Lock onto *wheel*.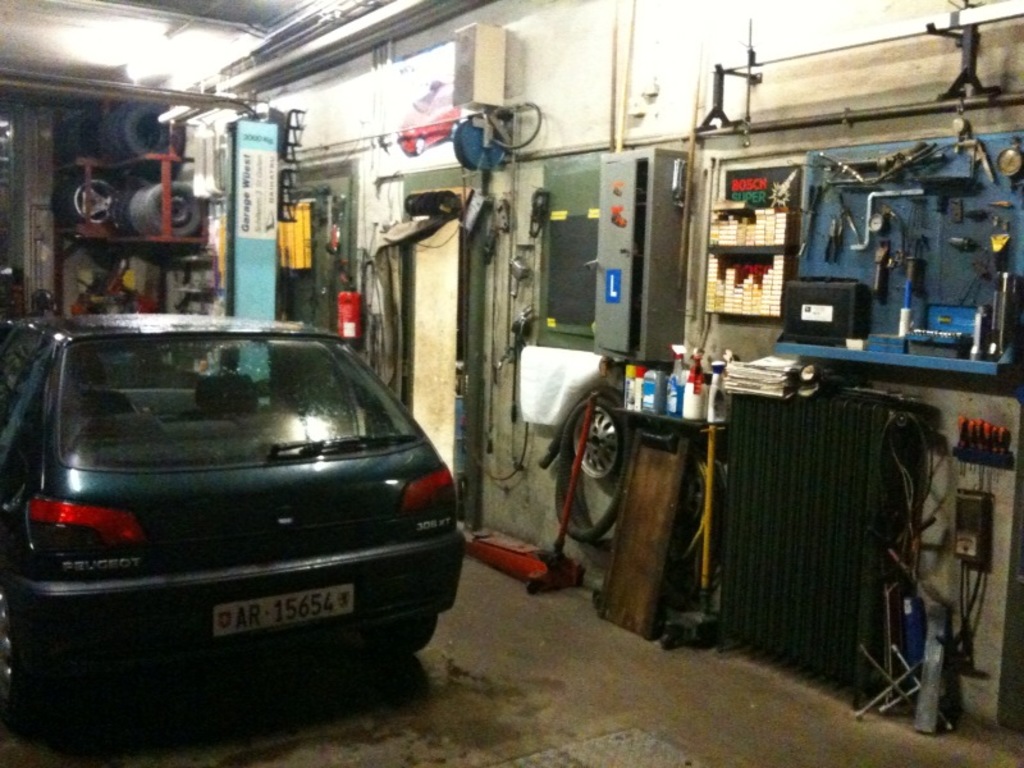
Locked: [453, 111, 517, 177].
